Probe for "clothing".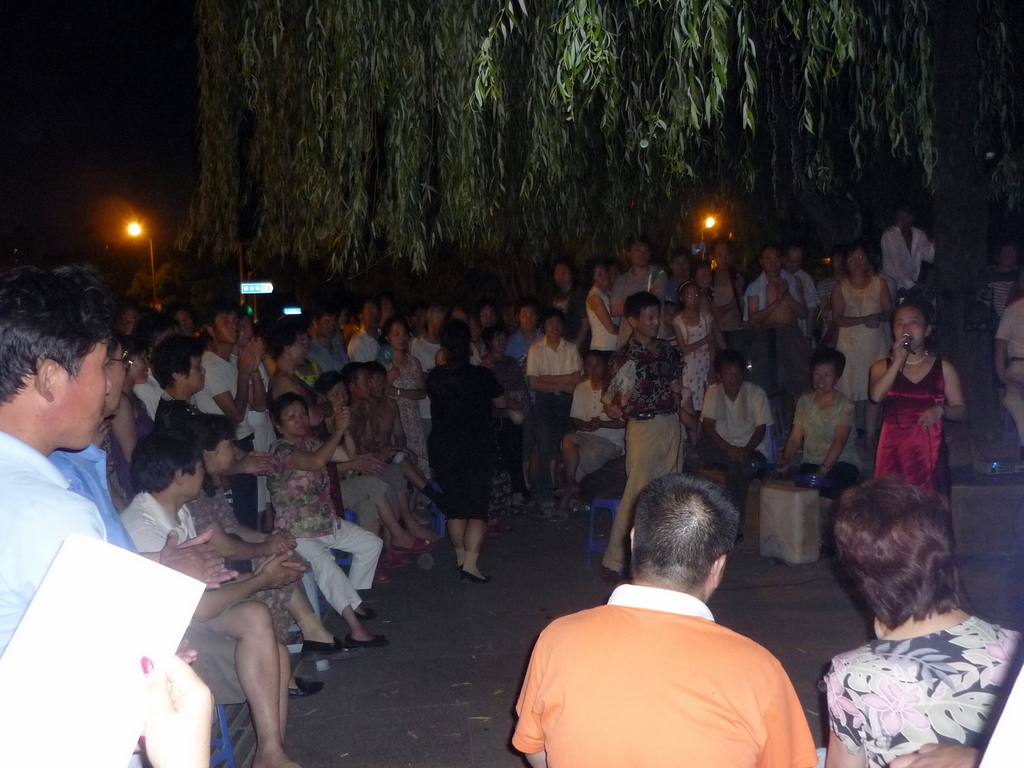
Probe result: (879,355,957,534).
